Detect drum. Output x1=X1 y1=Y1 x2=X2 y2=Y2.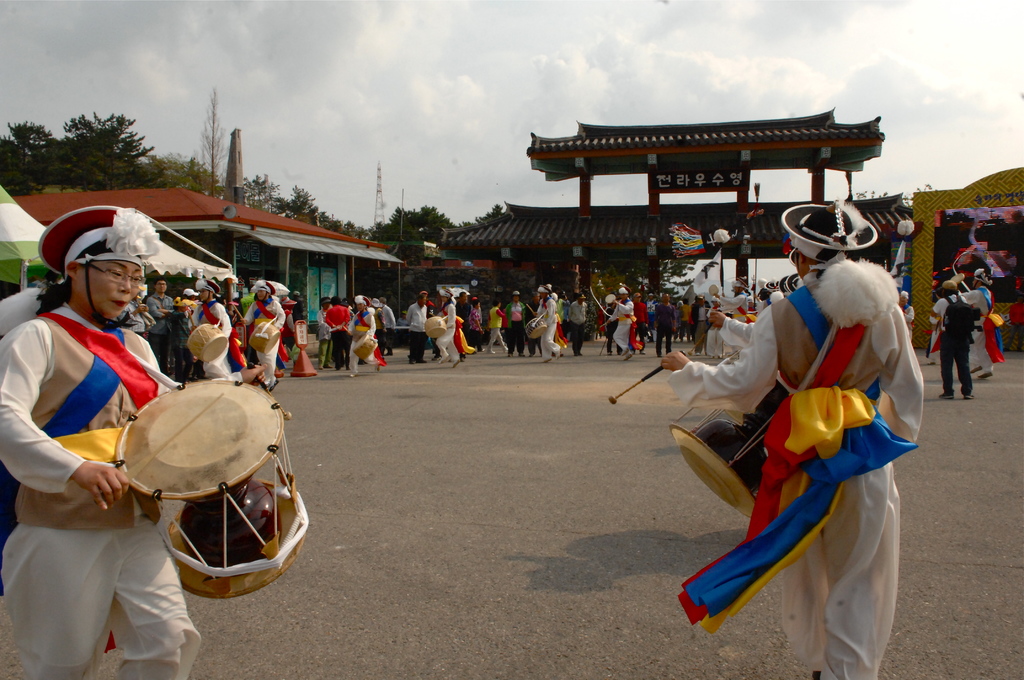
x1=49 y1=360 x2=317 y2=595.
